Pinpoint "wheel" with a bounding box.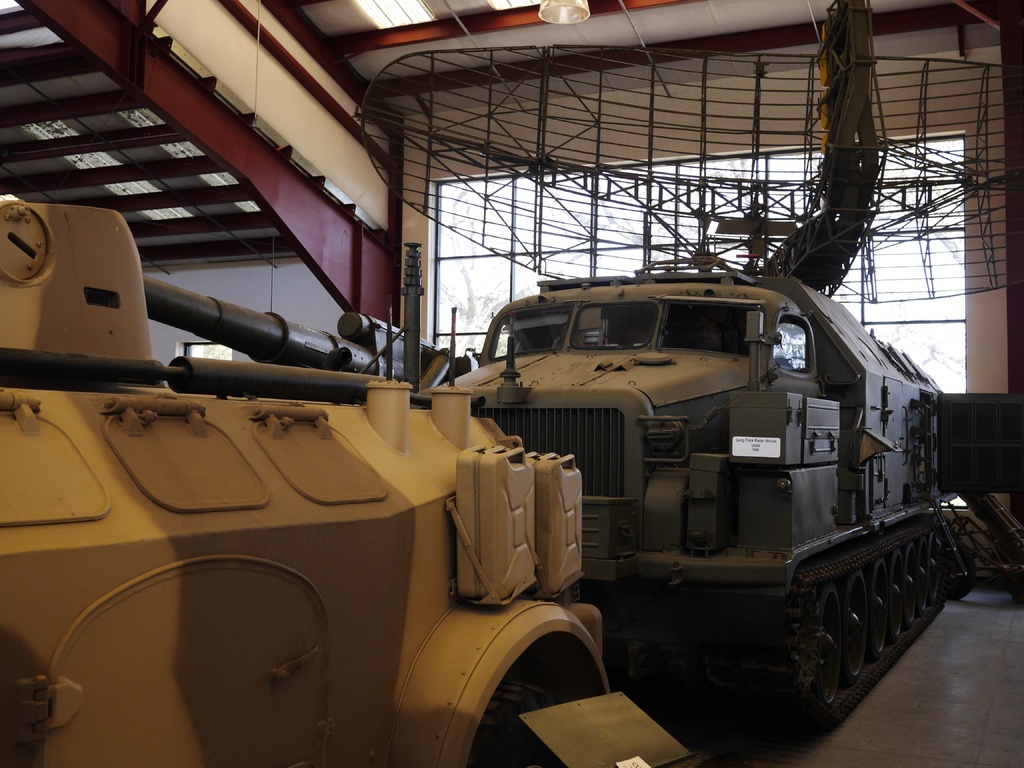
locate(920, 532, 950, 618).
